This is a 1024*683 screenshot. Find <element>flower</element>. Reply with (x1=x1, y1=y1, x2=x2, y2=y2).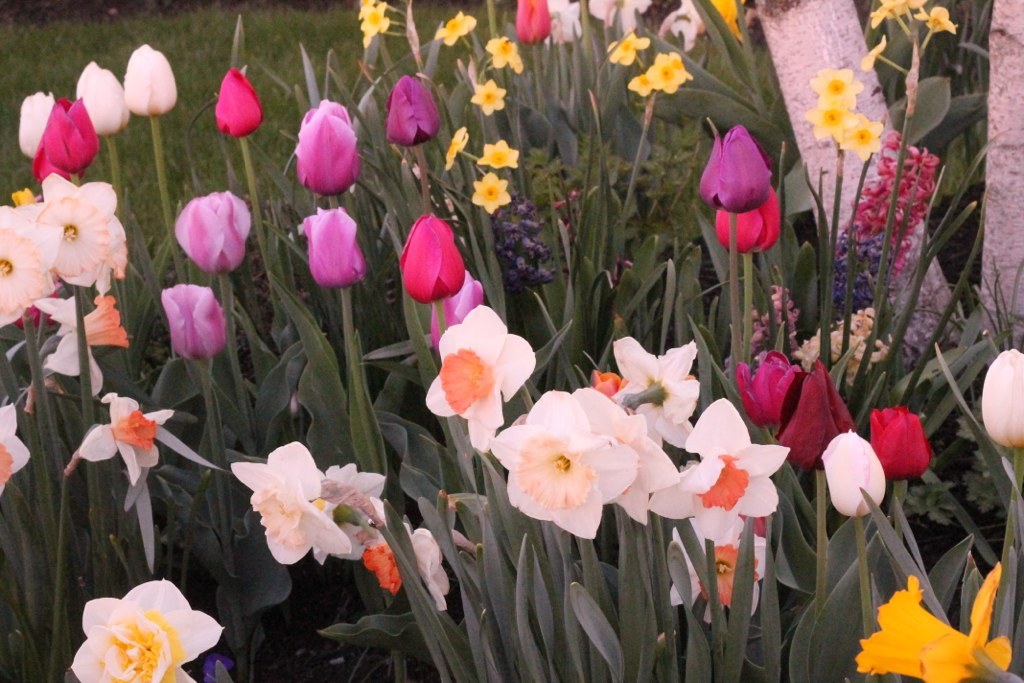
(x1=159, y1=284, x2=231, y2=360).
